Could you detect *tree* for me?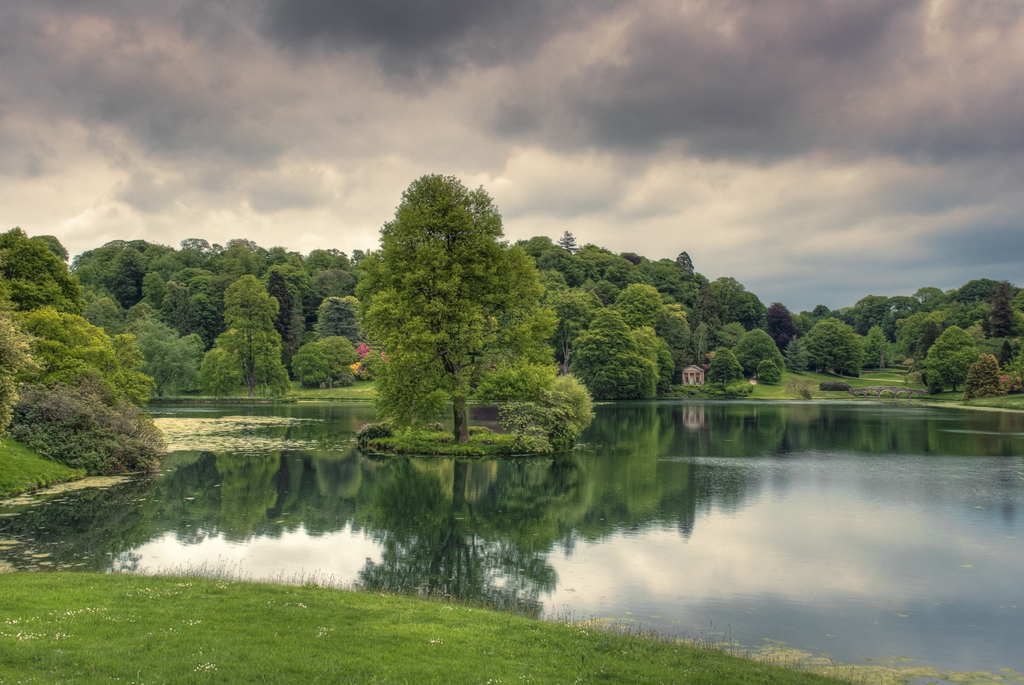
Detection result: [222,278,303,399].
